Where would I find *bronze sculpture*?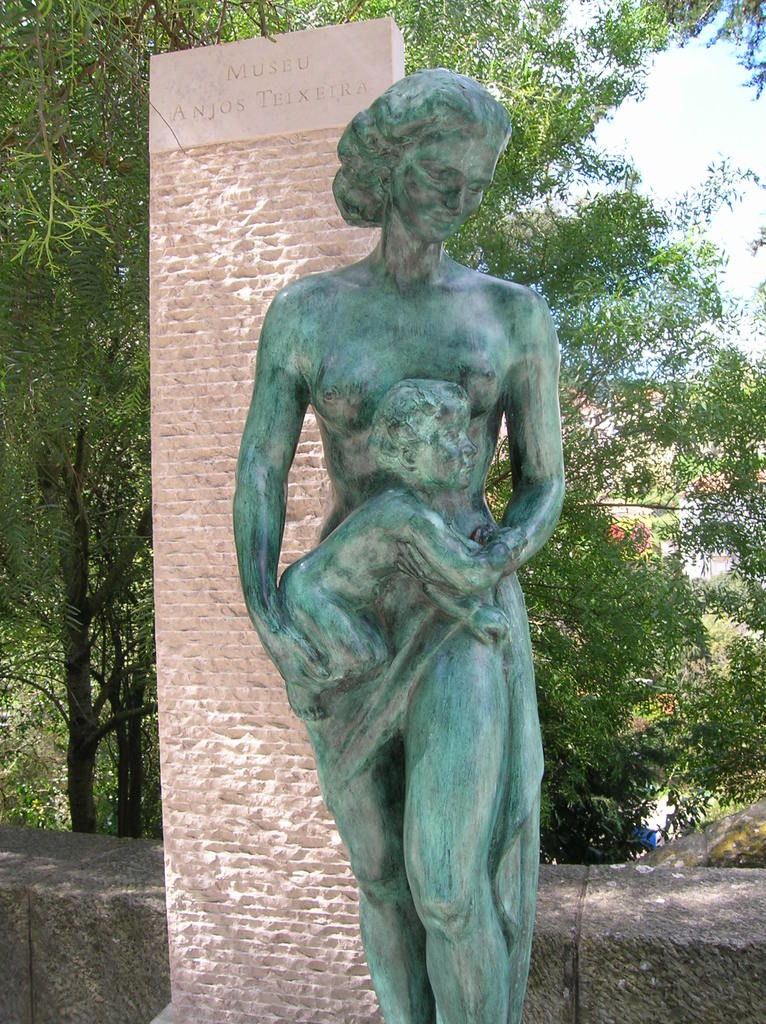
At select_region(234, 59, 578, 1023).
